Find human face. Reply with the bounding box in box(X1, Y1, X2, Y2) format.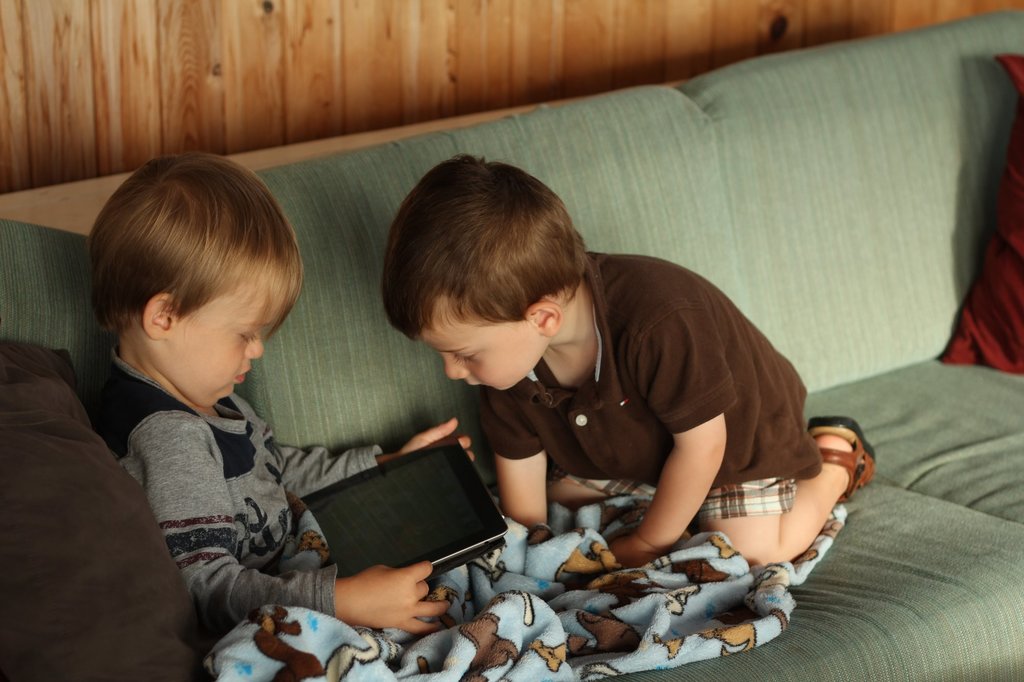
box(168, 286, 273, 405).
